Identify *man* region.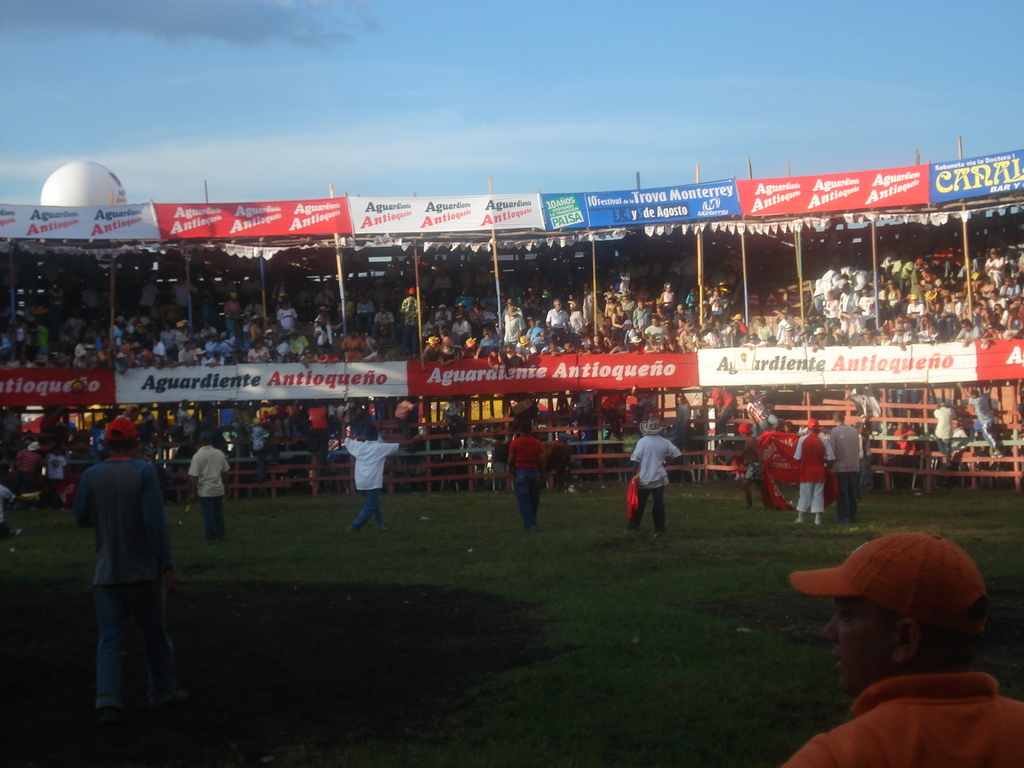
Region: (x1=268, y1=298, x2=298, y2=335).
